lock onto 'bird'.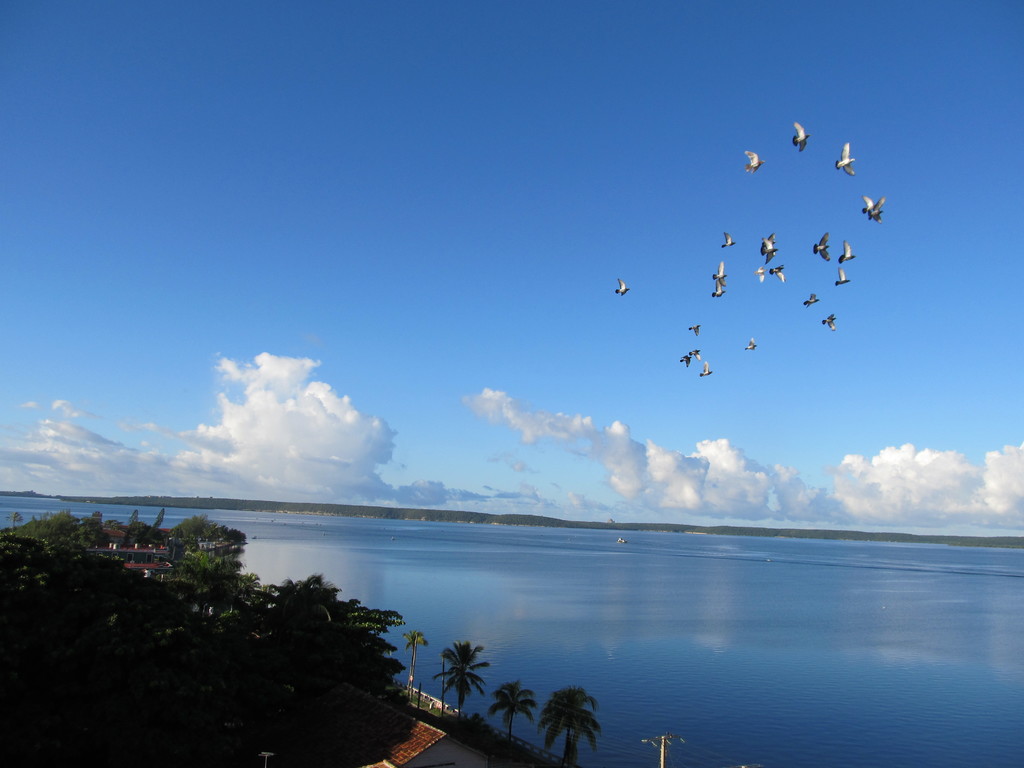
Locked: region(823, 317, 840, 333).
